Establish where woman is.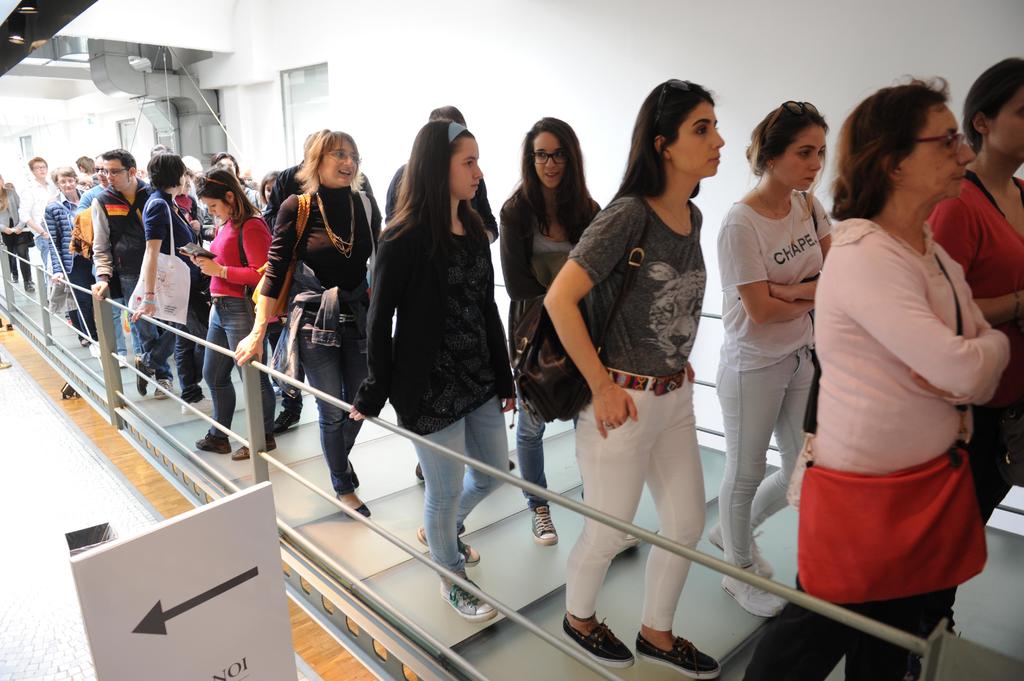
Established at <box>926,56,1023,527</box>.
